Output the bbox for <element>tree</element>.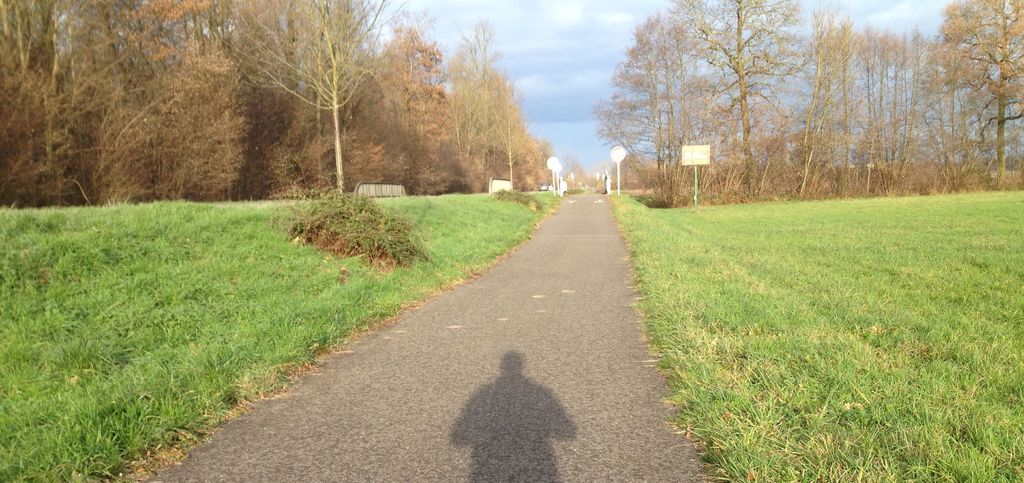
0, 0, 61, 212.
